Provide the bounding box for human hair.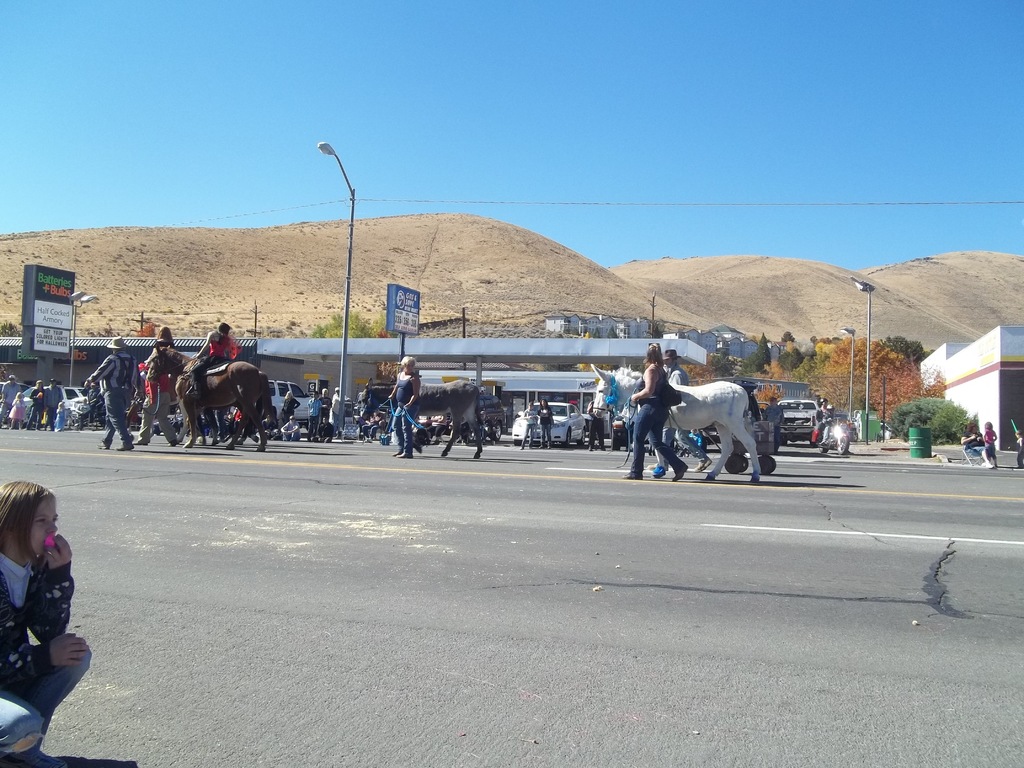
crop(664, 348, 678, 362).
